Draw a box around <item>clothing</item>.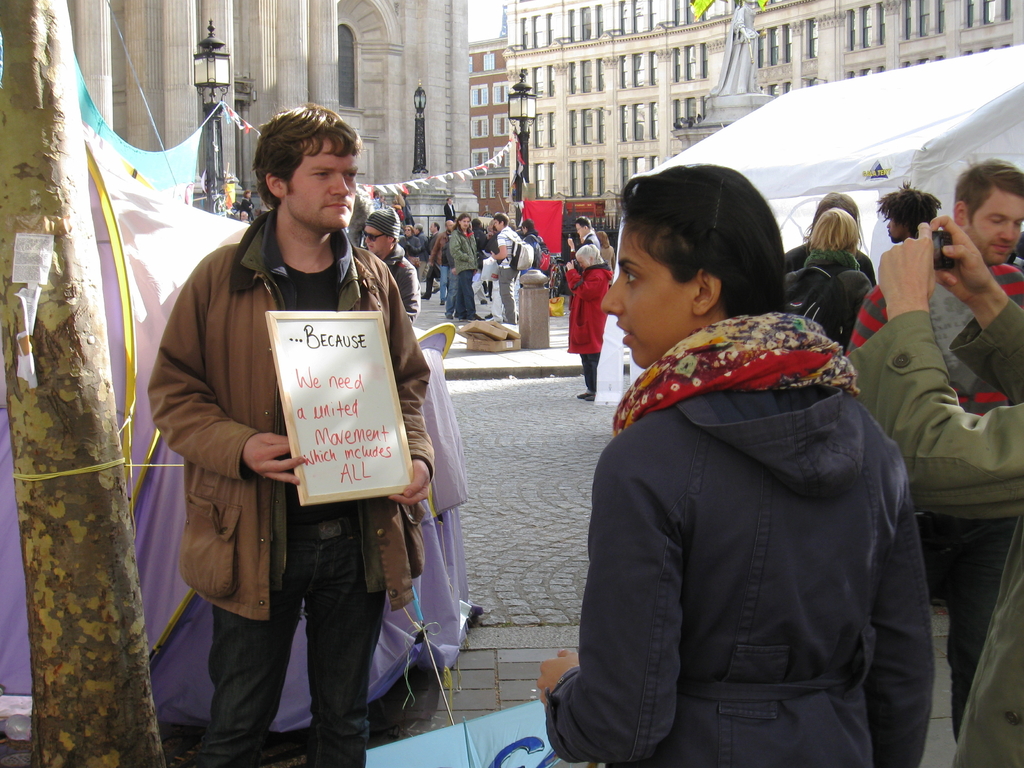
left=604, top=241, right=614, bottom=266.
